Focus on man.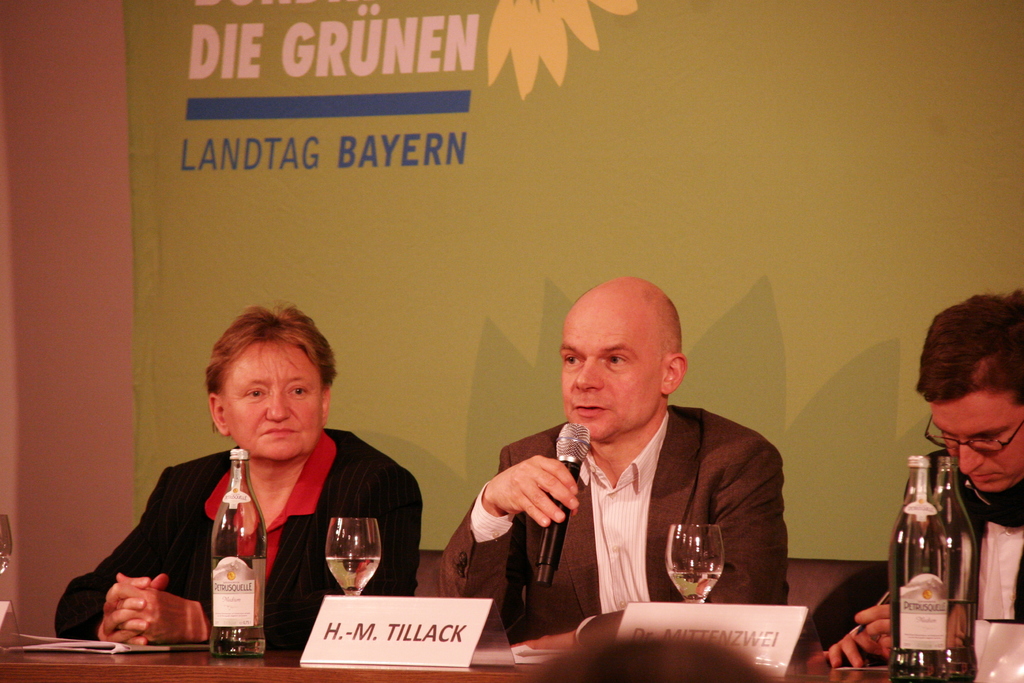
Focused at {"x1": 809, "y1": 292, "x2": 1020, "y2": 671}.
